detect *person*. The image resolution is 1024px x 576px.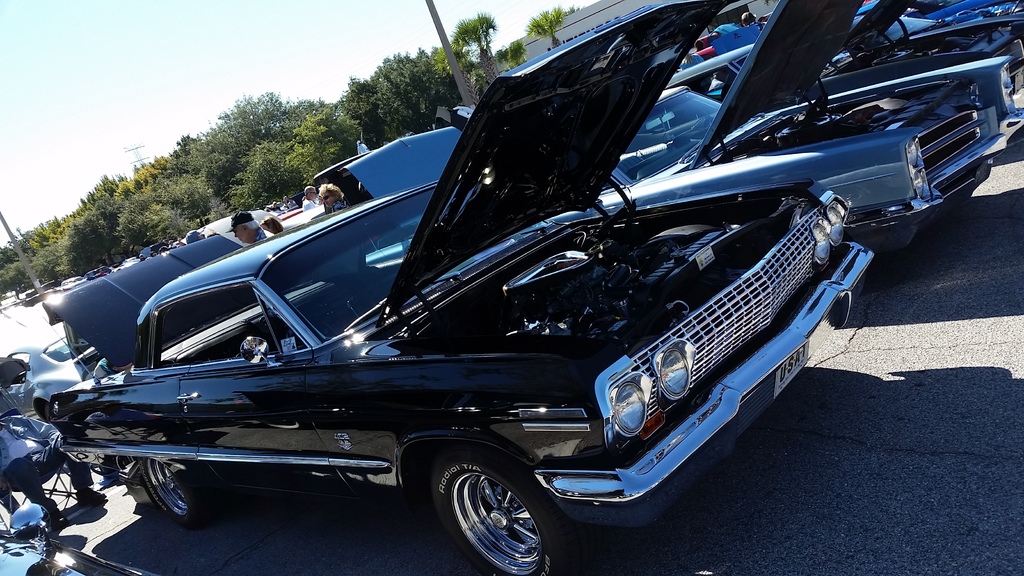
230, 209, 268, 246.
